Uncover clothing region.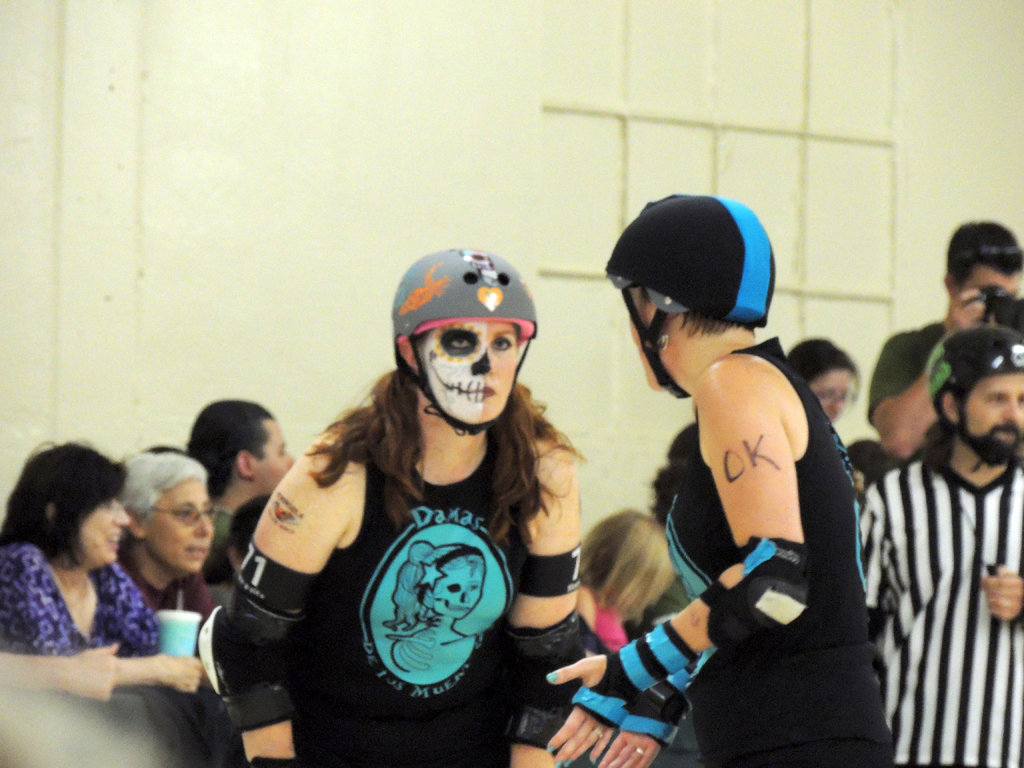
Uncovered: <box>2,538,172,662</box>.
